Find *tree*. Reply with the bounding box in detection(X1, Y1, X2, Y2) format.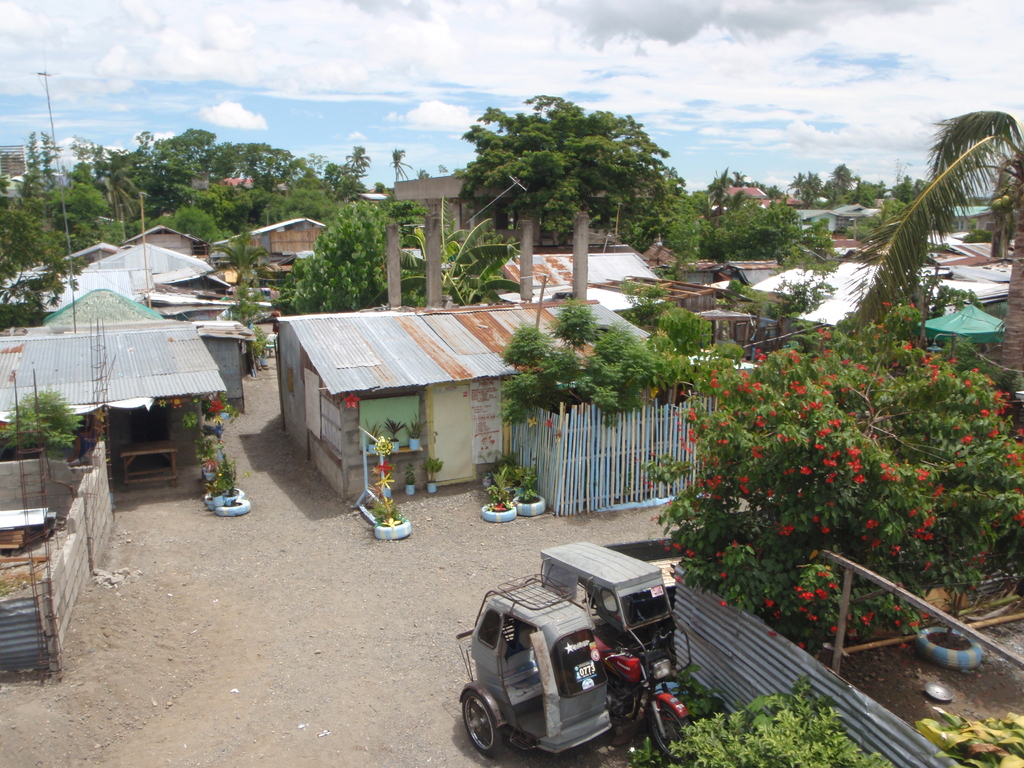
detection(389, 151, 412, 183).
